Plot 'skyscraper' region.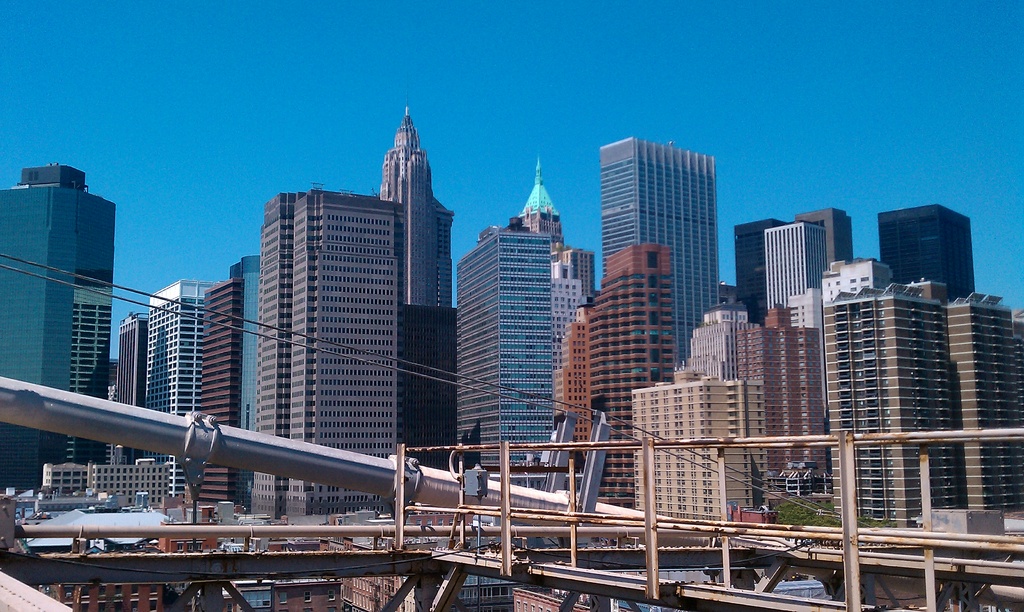
Plotted at <region>200, 282, 249, 505</region>.
